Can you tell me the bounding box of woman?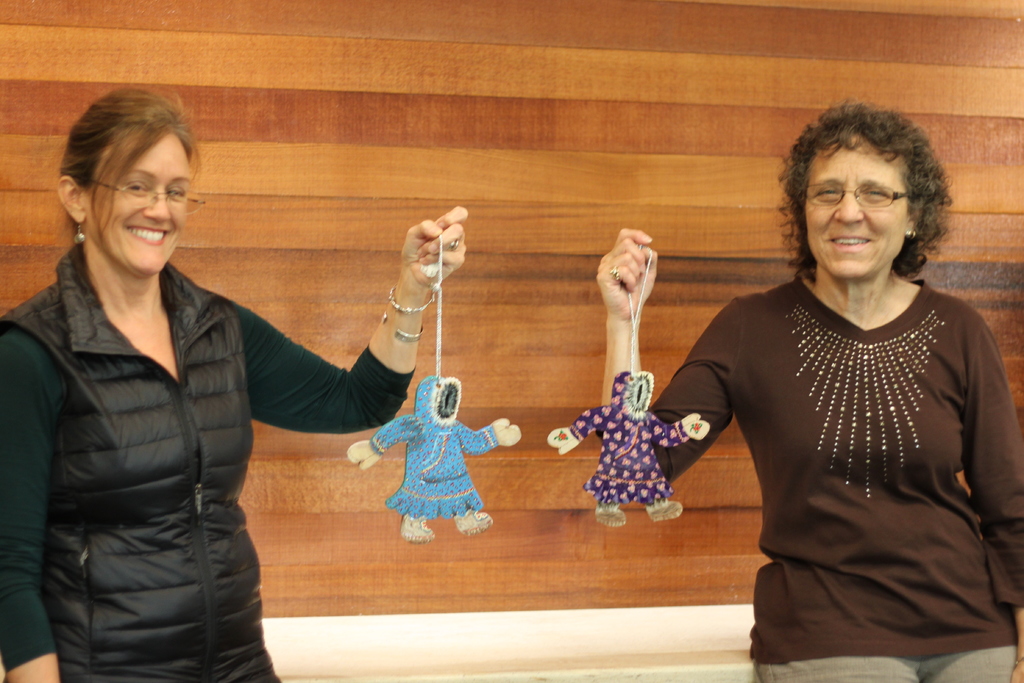
<bbox>0, 85, 468, 682</bbox>.
